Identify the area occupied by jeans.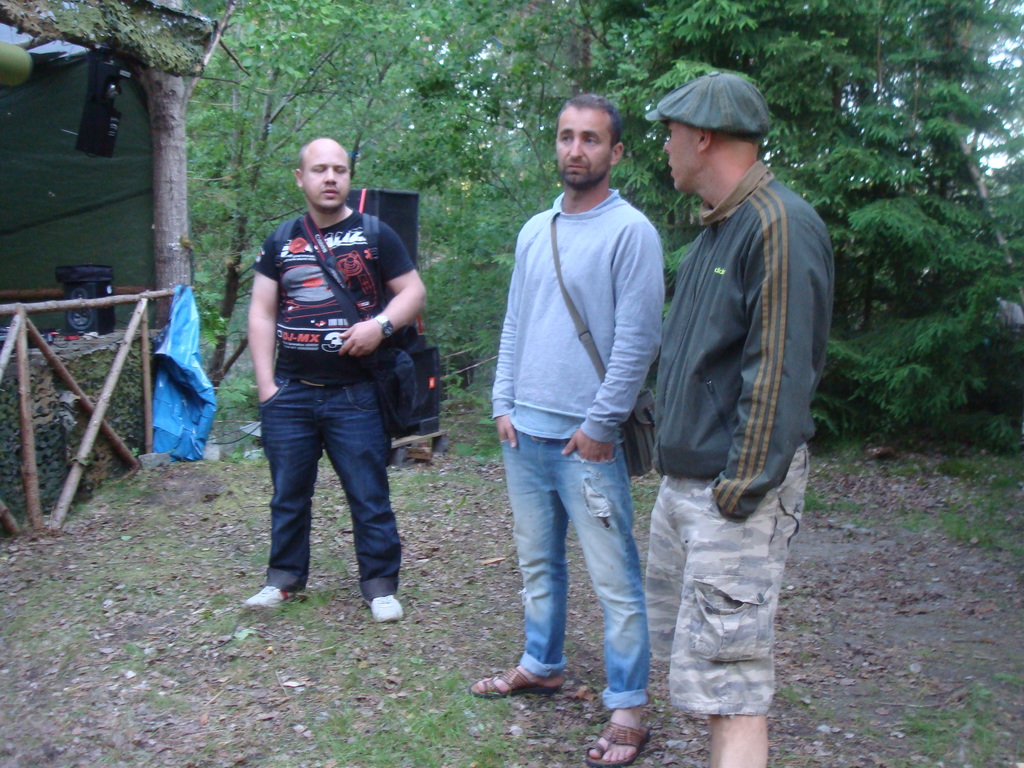
Area: 246,376,410,623.
